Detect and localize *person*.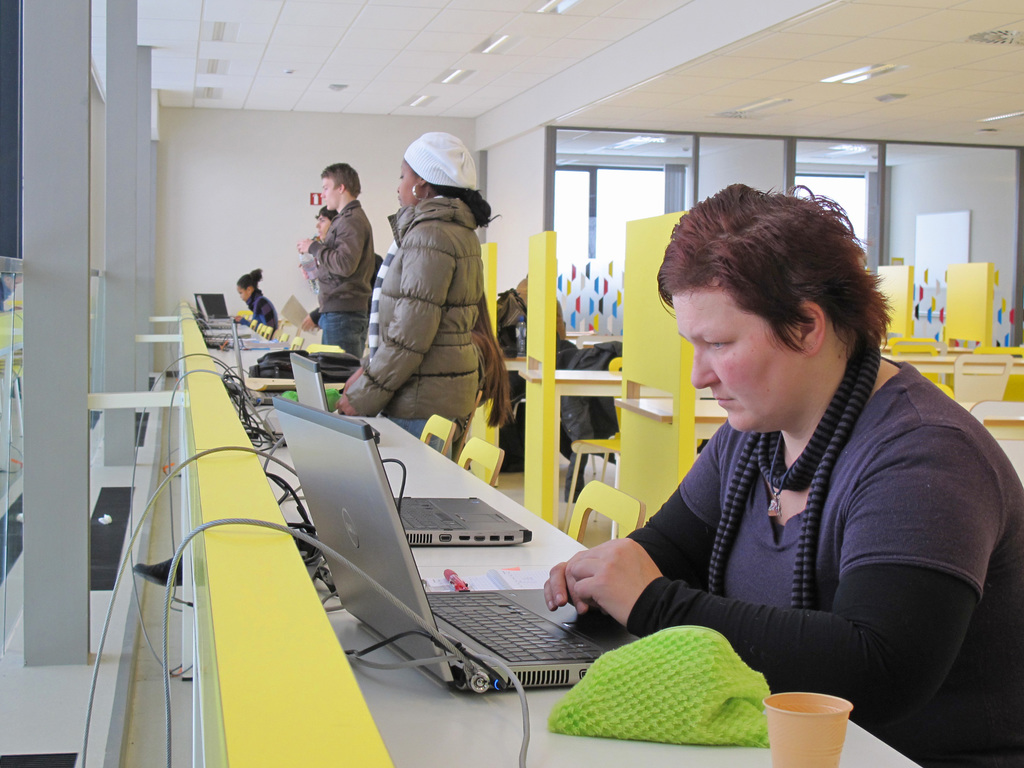
Localized at (465,291,509,437).
